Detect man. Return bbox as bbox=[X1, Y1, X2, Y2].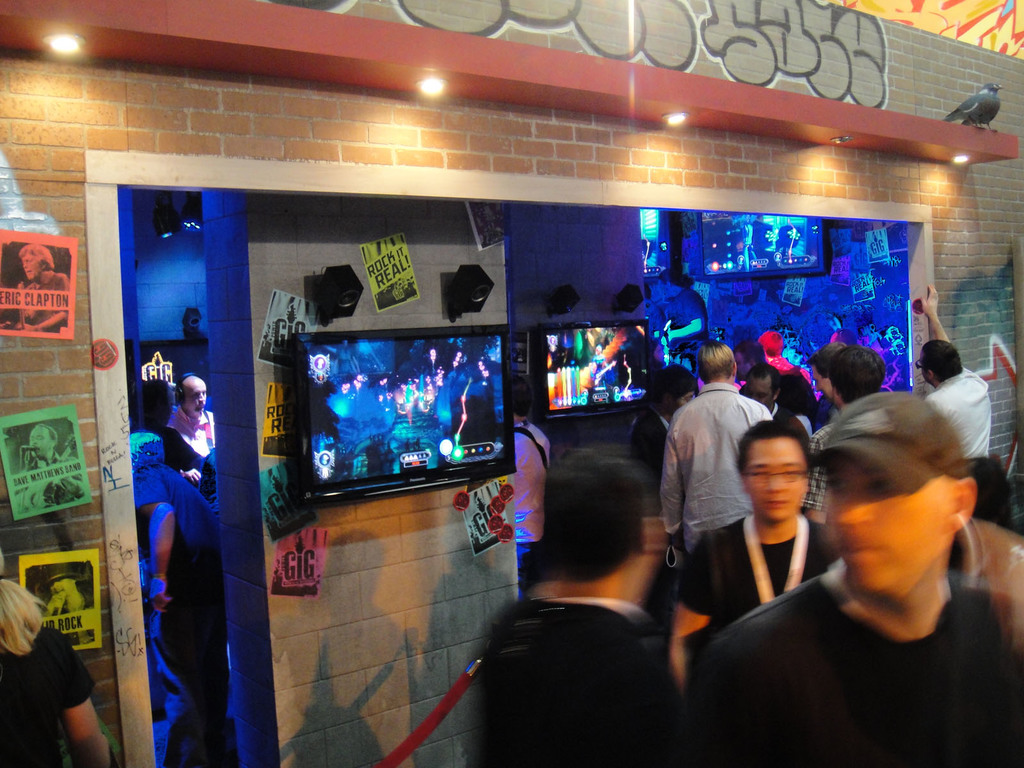
bbox=[710, 374, 1023, 767].
